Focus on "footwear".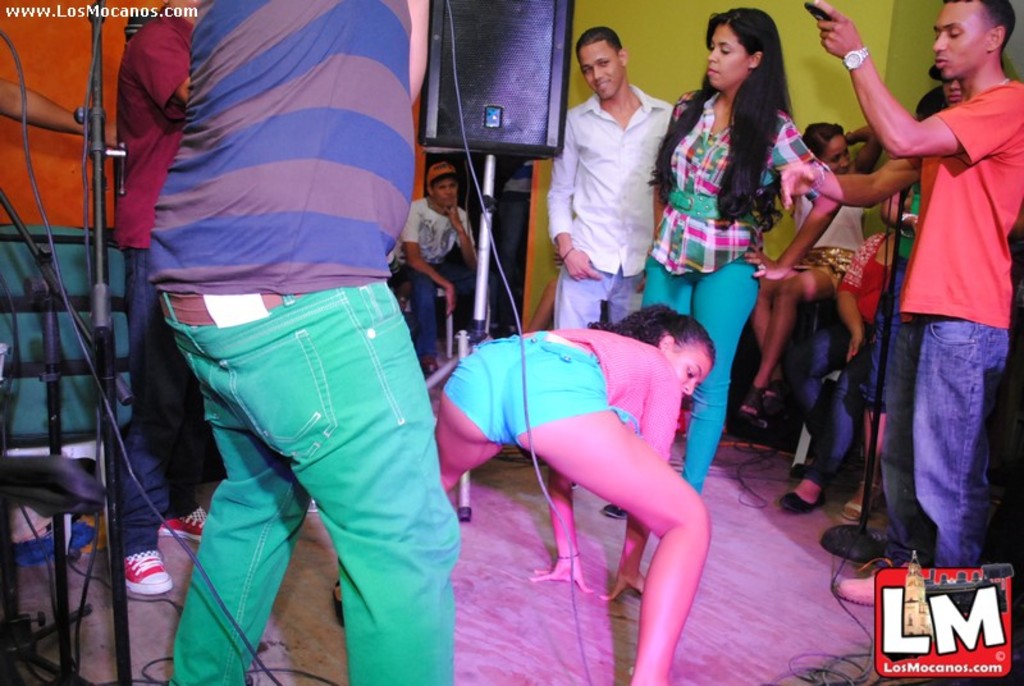
Focused at 148/504/206/541.
